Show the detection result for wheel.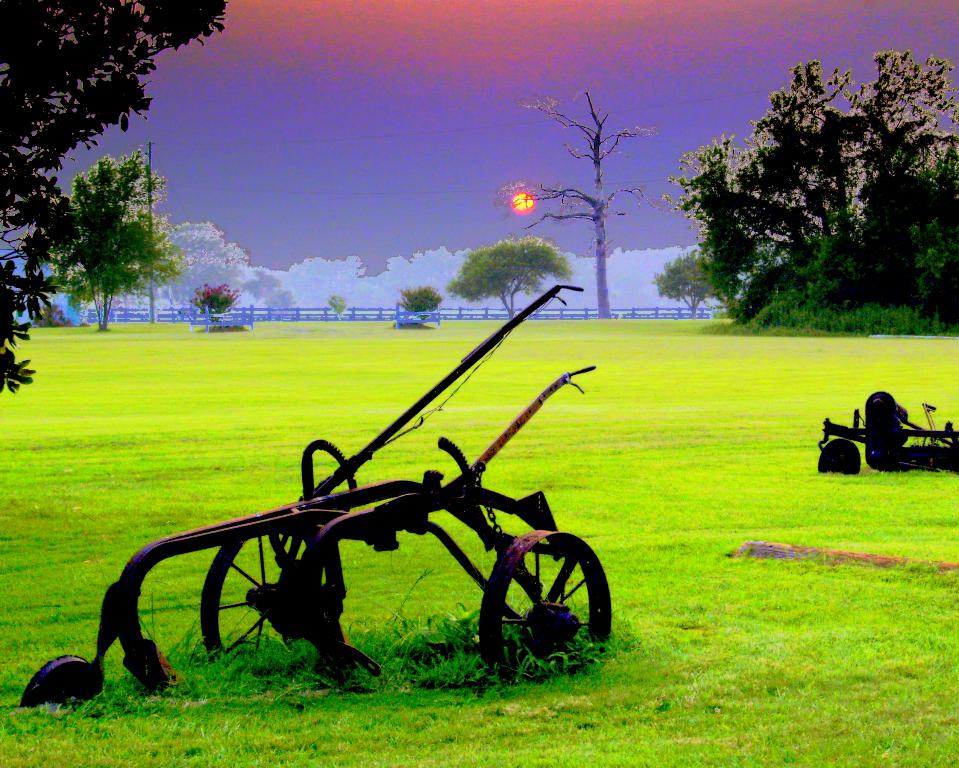
left=197, top=518, right=328, bottom=679.
